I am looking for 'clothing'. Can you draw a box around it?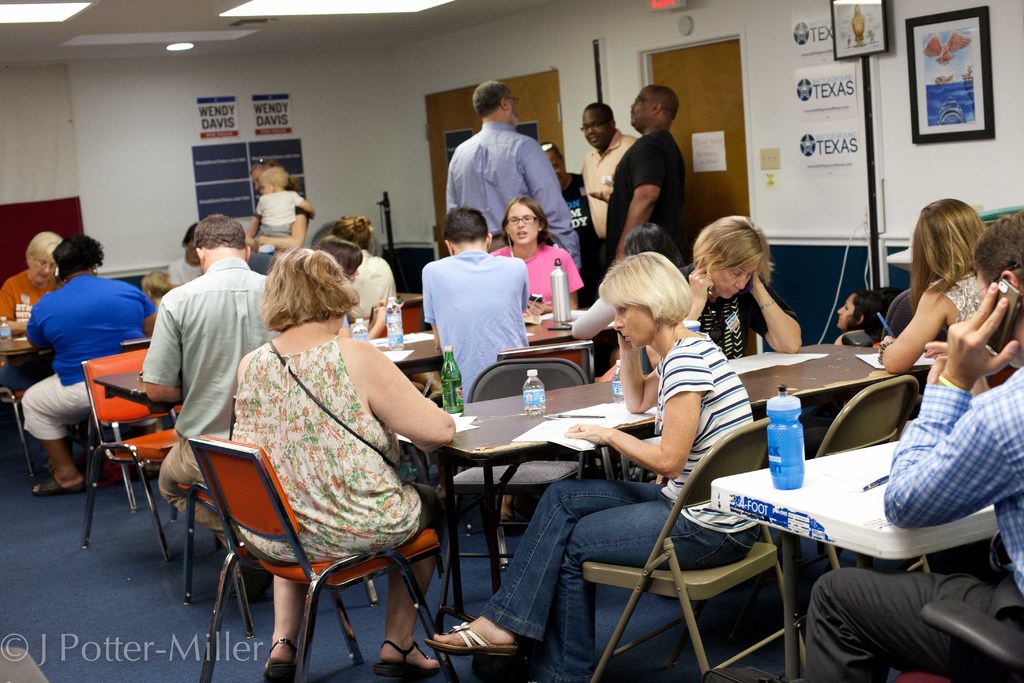
Sure, the bounding box is detection(796, 364, 1023, 682).
